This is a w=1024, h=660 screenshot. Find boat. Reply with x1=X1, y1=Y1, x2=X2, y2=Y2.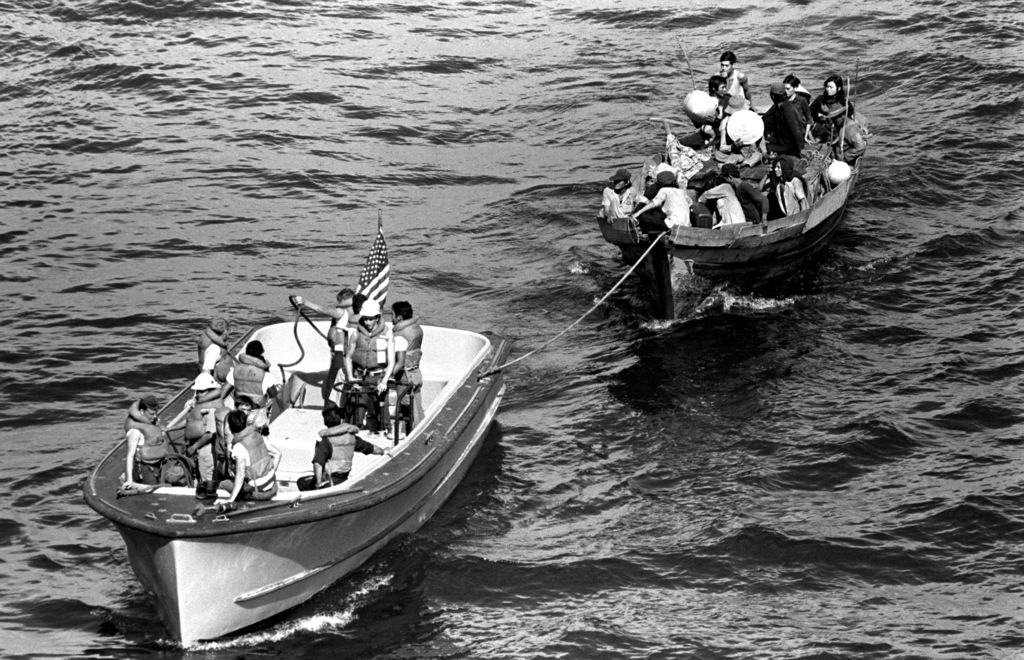
x1=596, y1=84, x2=883, y2=298.
